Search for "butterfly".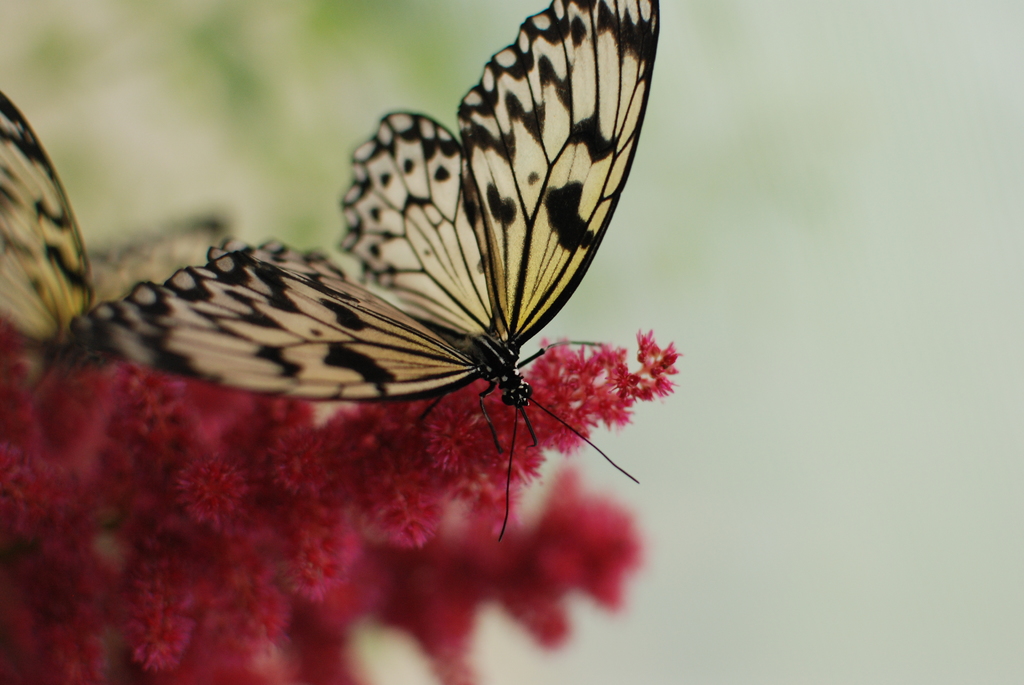
Found at [0, 88, 244, 357].
